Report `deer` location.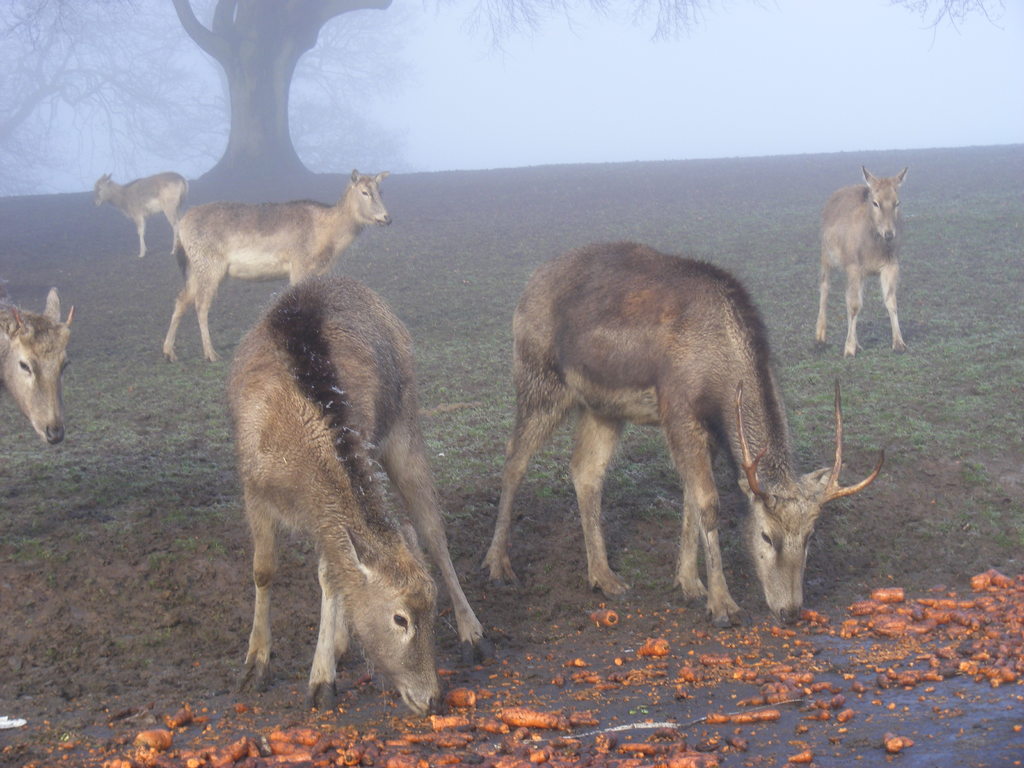
Report: 815 166 911 349.
